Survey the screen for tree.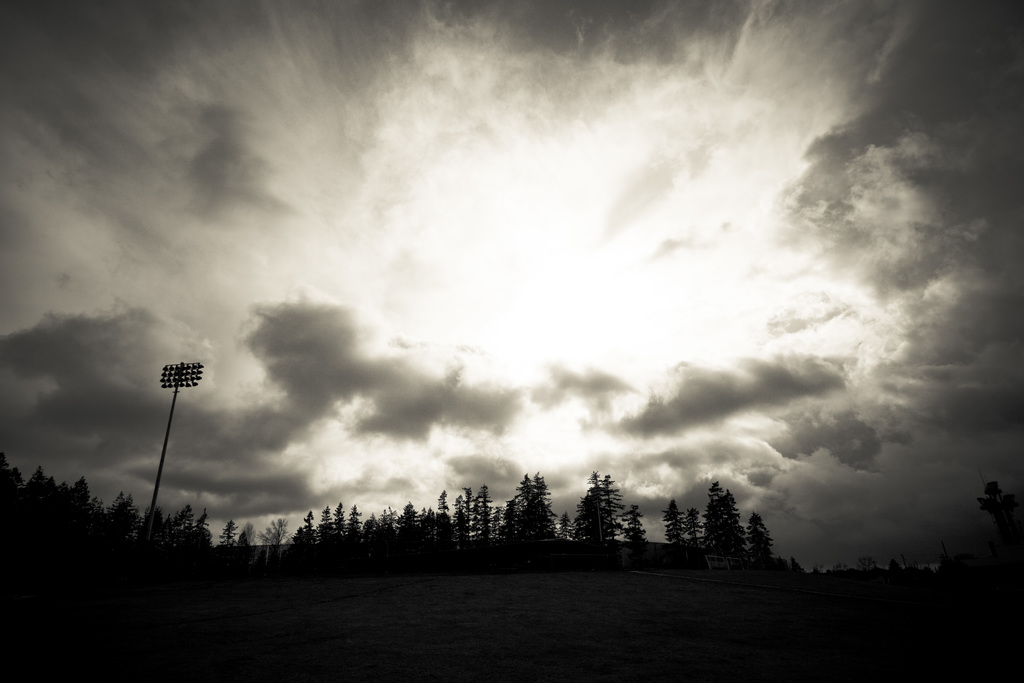
Survey found: <bbox>264, 514, 289, 556</bbox>.
